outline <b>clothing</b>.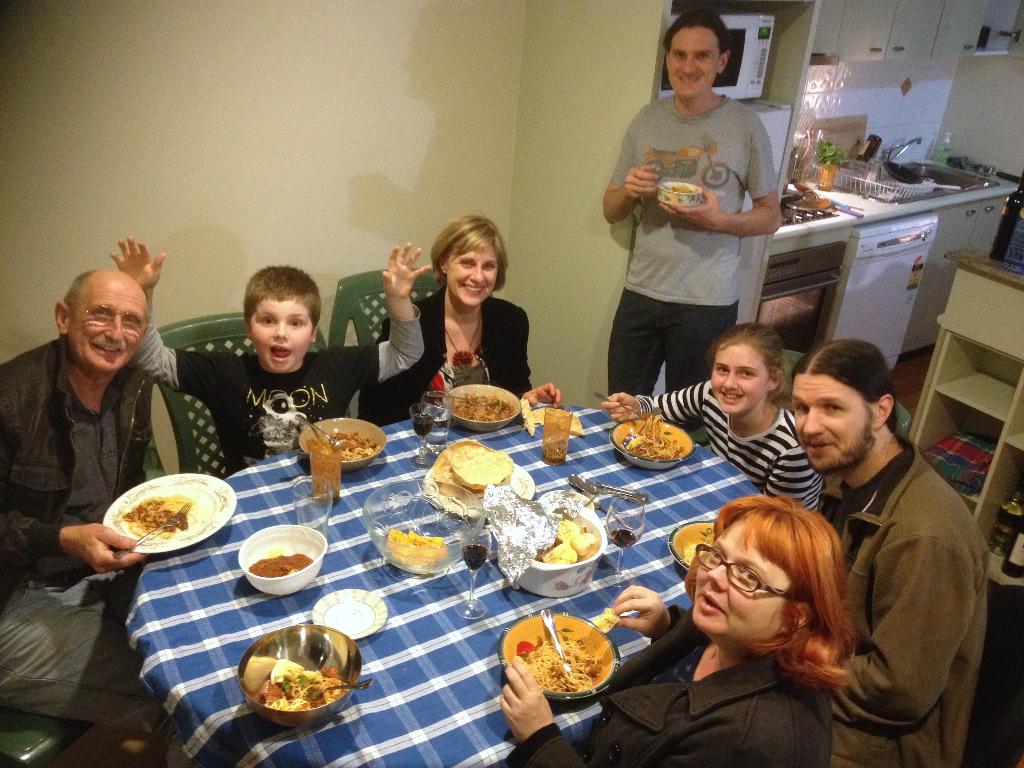
Outline: {"left": 504, "top": 588, "right": 831, "bottom": 767}.
